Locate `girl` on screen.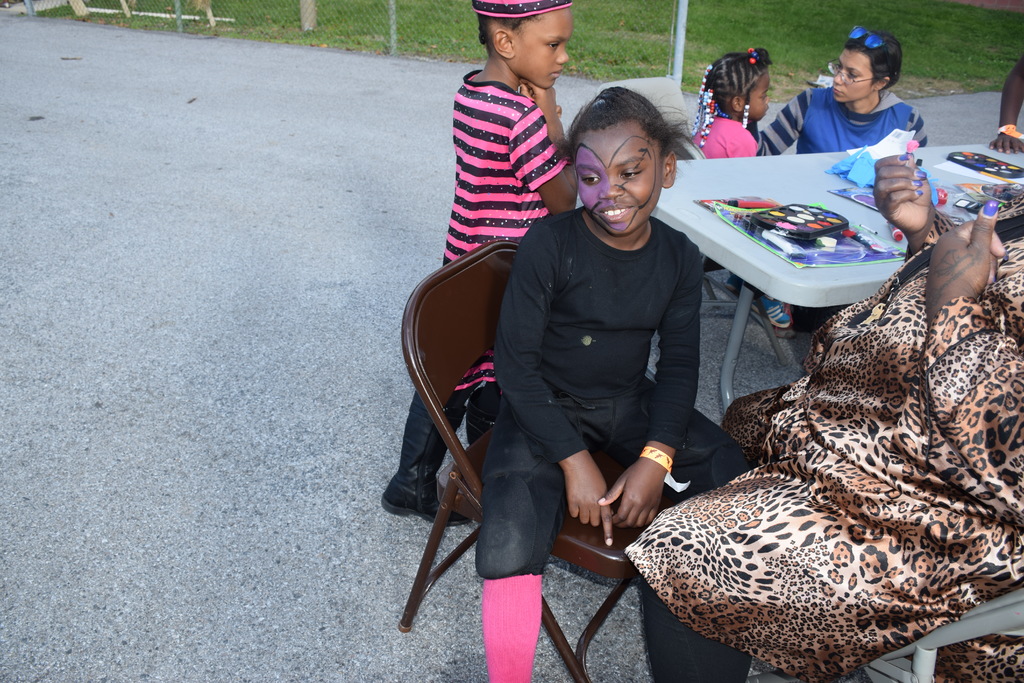
On screen at bbox=(749, 30, 928, 154).
